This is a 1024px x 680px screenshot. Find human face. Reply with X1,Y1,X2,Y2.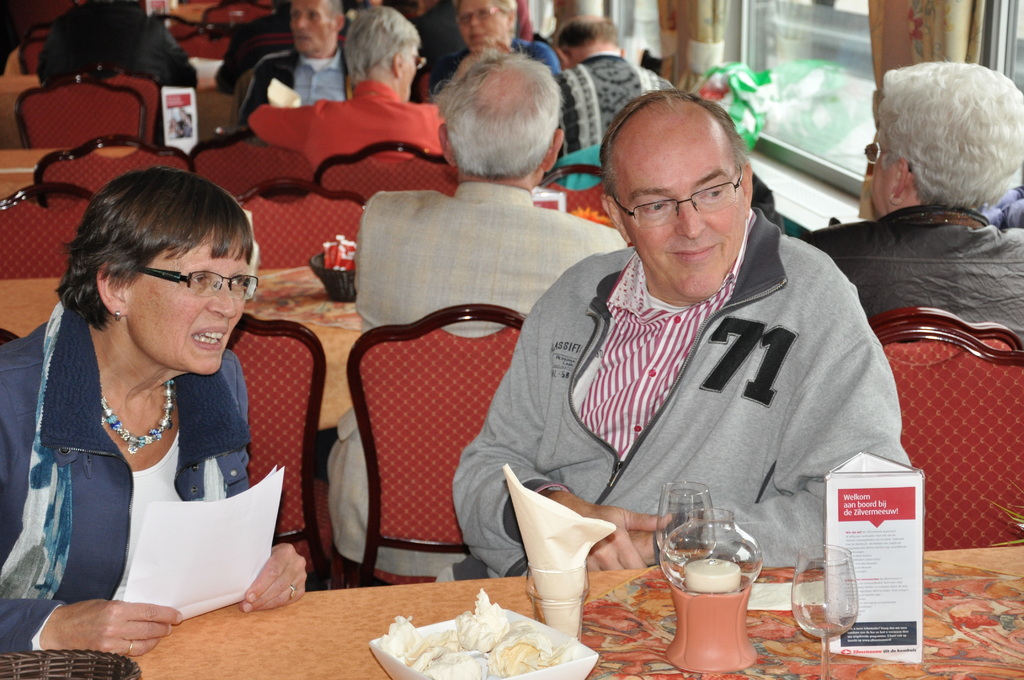
618,126,748,302.
